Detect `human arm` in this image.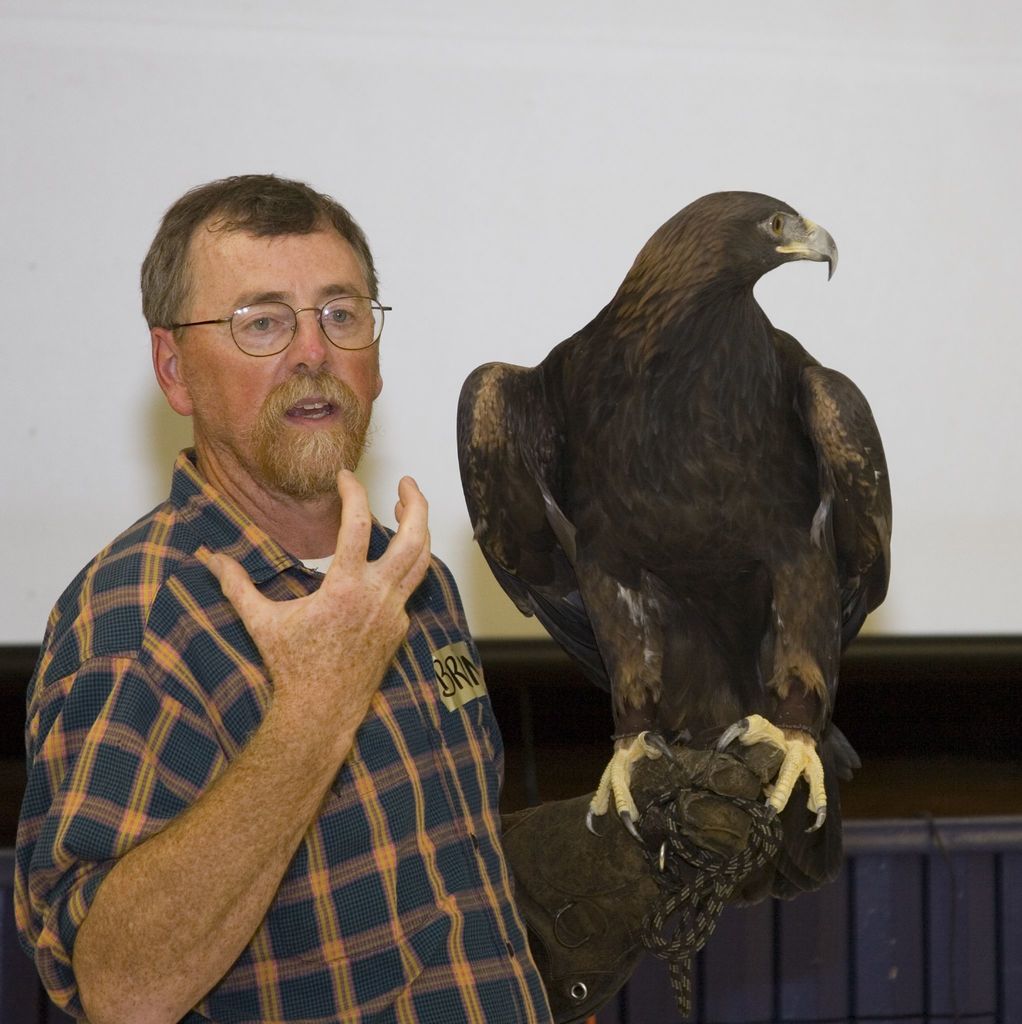
Detection: pyautogui.locateOnScreen(74, 474, 477, 995).
